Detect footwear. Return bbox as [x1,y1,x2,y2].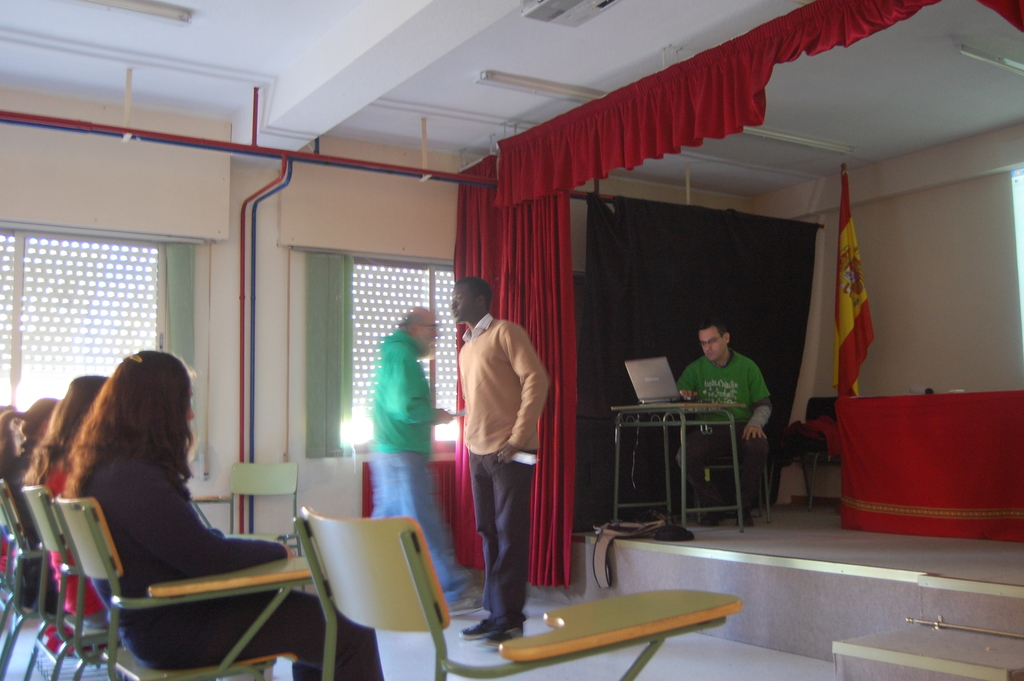
[477,625,527,650].
